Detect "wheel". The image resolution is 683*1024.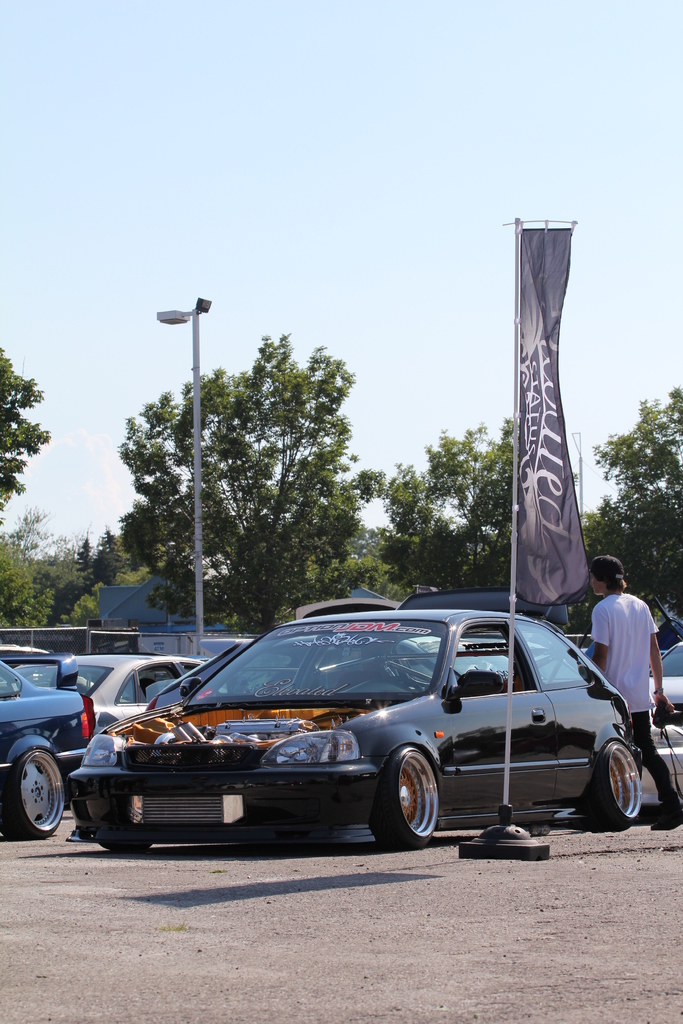
rect(4, 742, 66, 836).
